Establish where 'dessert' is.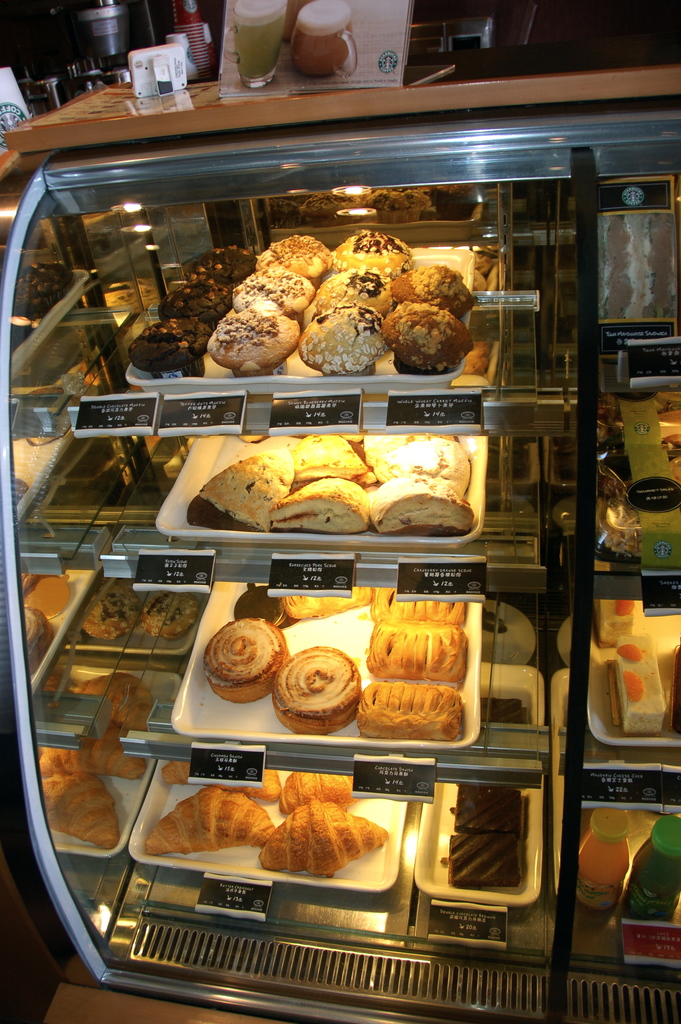
Established at (138, 788, 275, 858).
